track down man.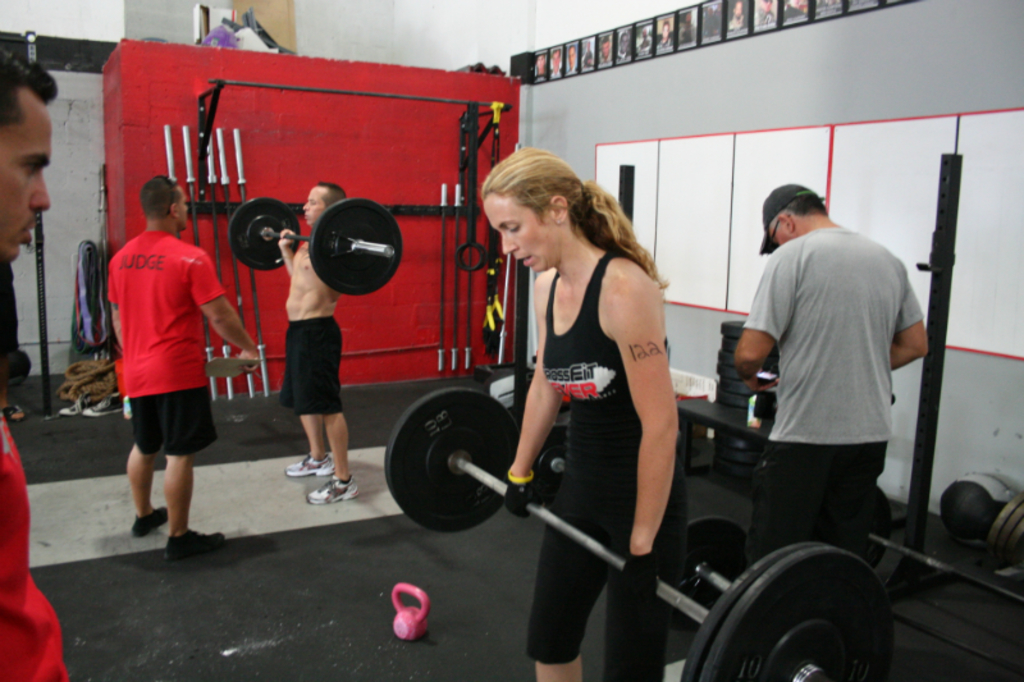
Tracked to locate(732, 179, 934, 571).
